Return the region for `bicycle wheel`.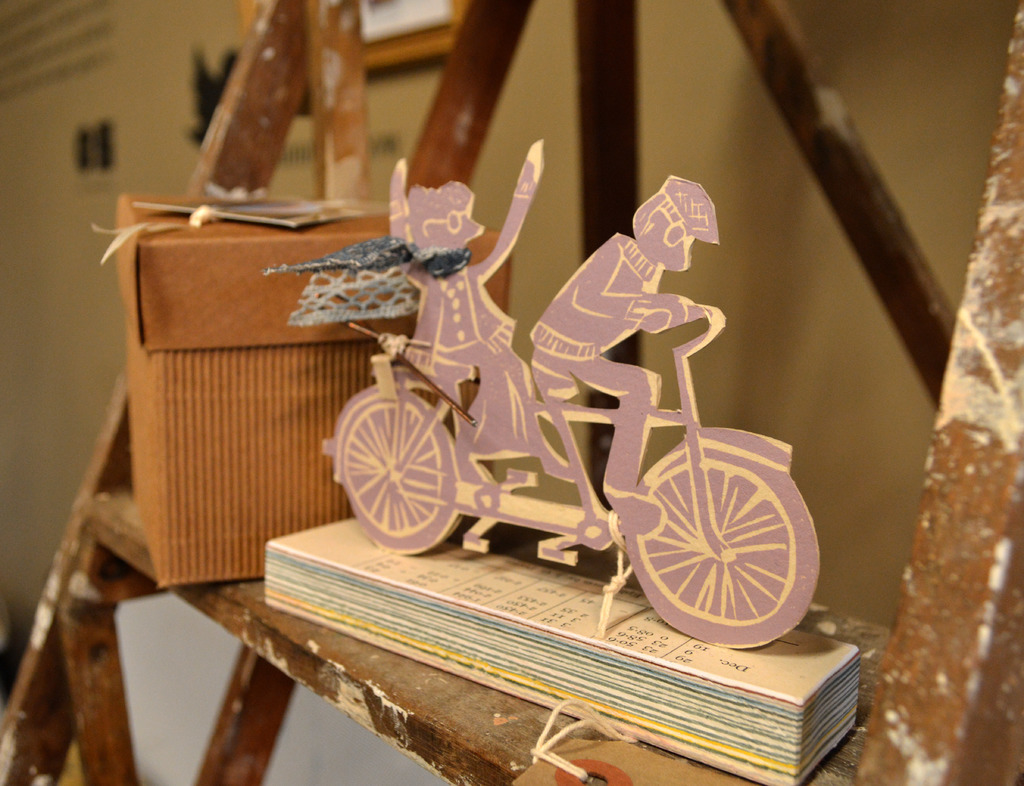
(left=339, top=384, right=463, bottom=553).
